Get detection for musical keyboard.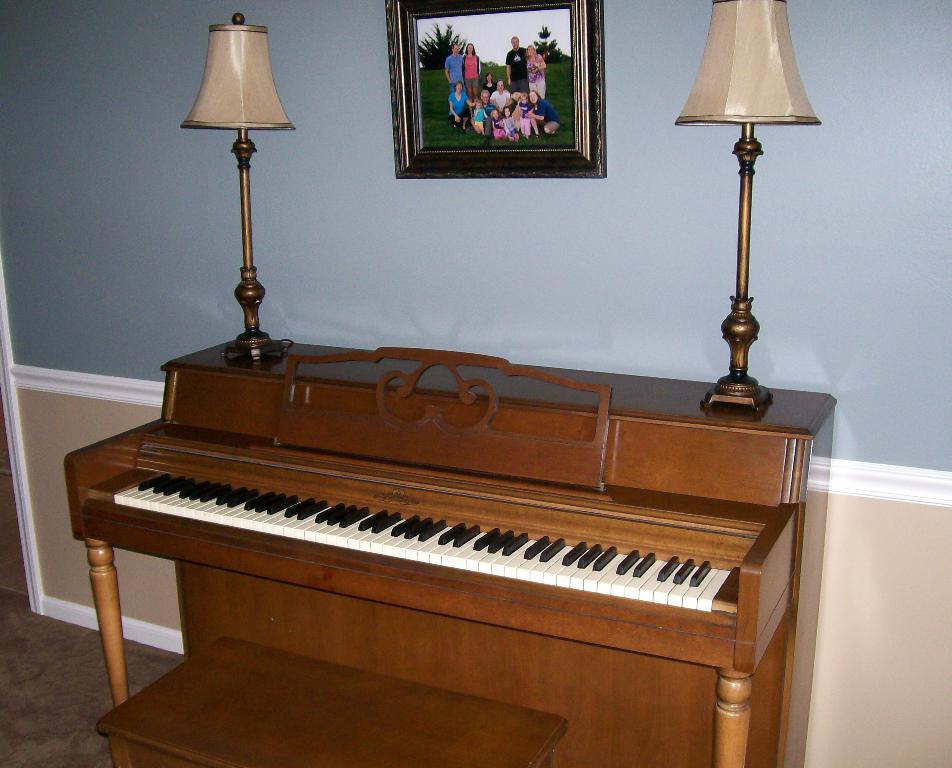
Detection: 105, 461, 740, 619.
